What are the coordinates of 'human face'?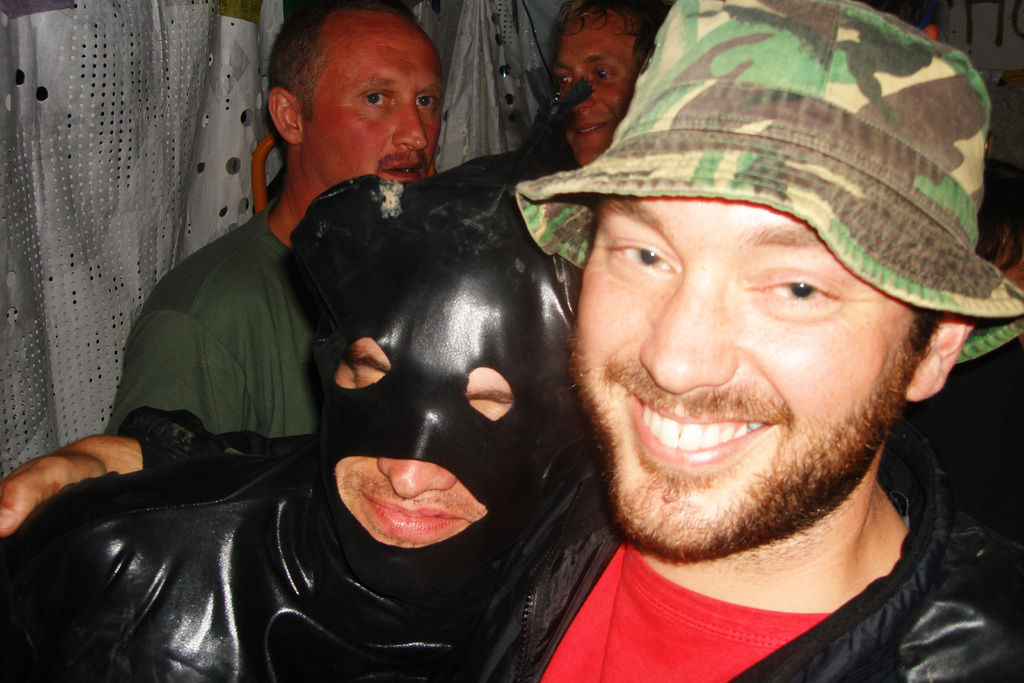
298:26:444:183.
